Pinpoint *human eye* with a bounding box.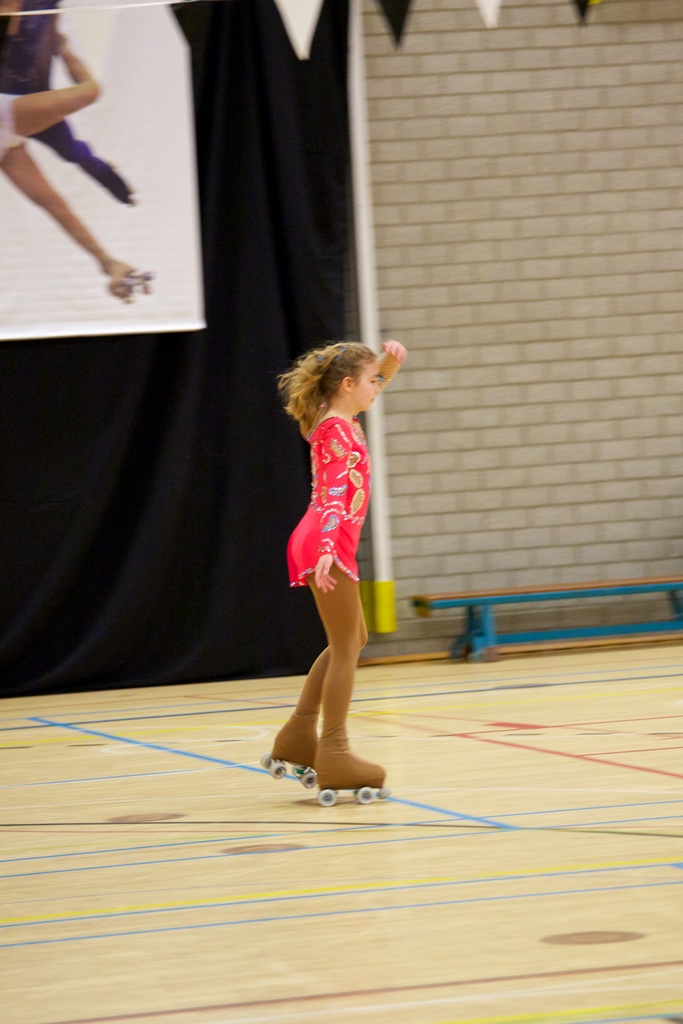
crop(369, 377, 376, 385).
